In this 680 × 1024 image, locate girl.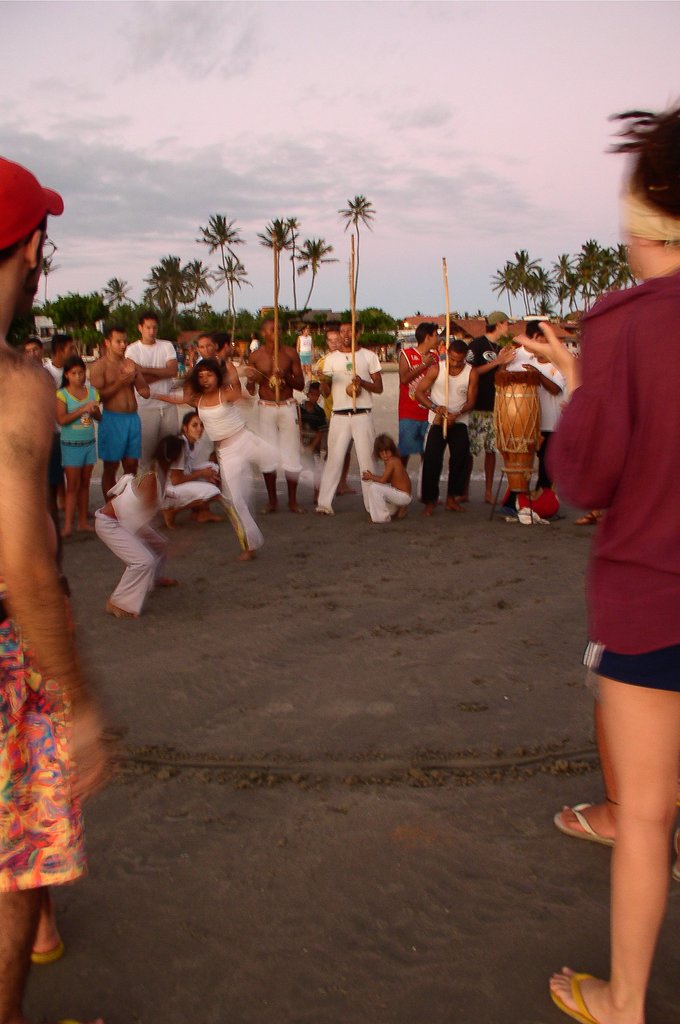
Bounding box: box=[159, 407, 226, 529].
